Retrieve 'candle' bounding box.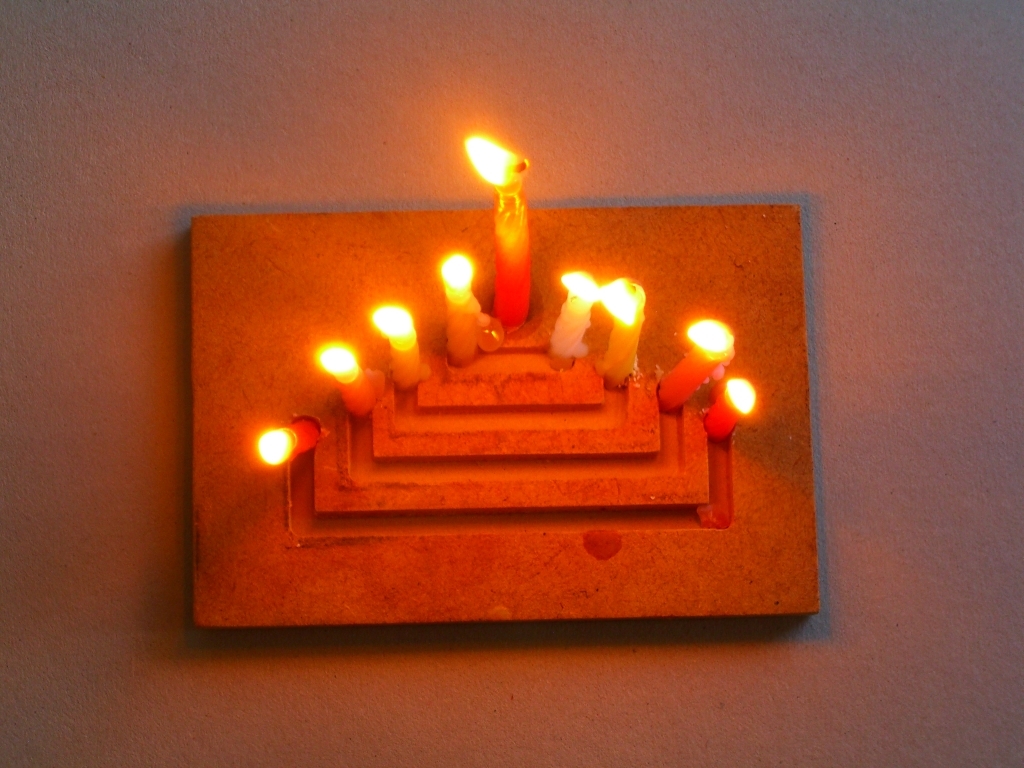
Bounding box: [x1=314, y1=338, x2=379, y2=415].
